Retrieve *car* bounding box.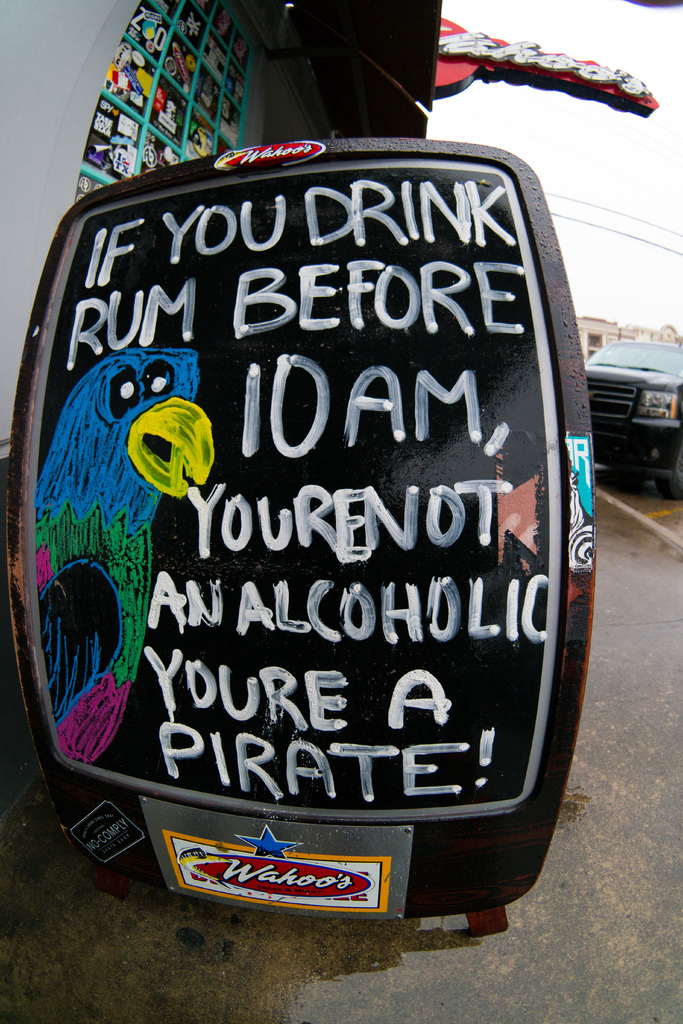
Bounding box: l=579, t=321, r=682, b=476.
